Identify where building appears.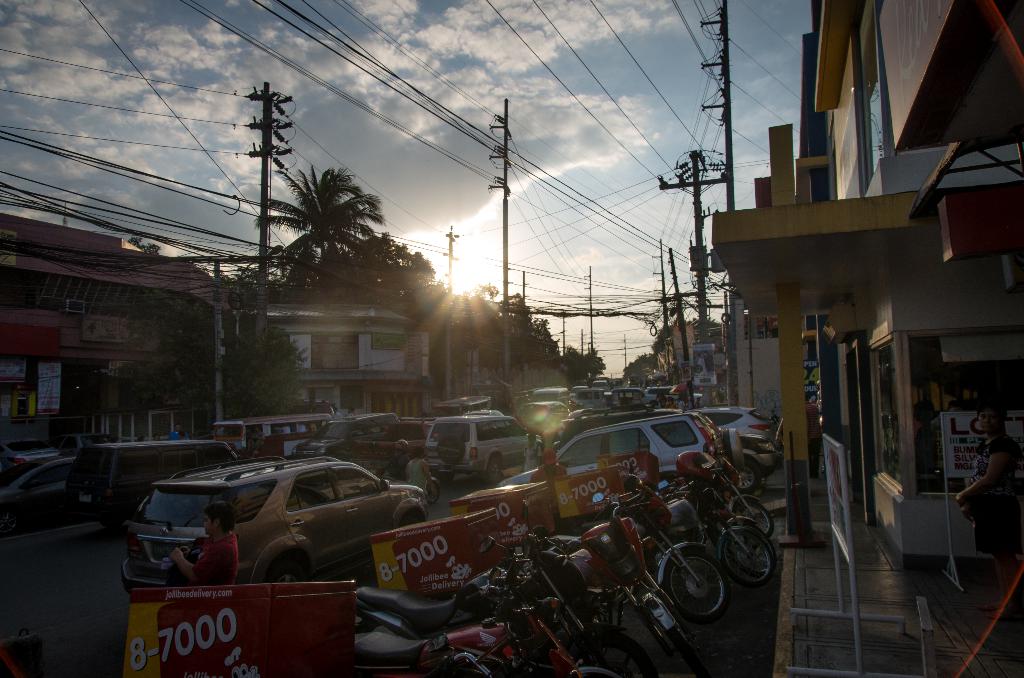
Appears at x1=236, y1=298, x2=438, y2=419.
